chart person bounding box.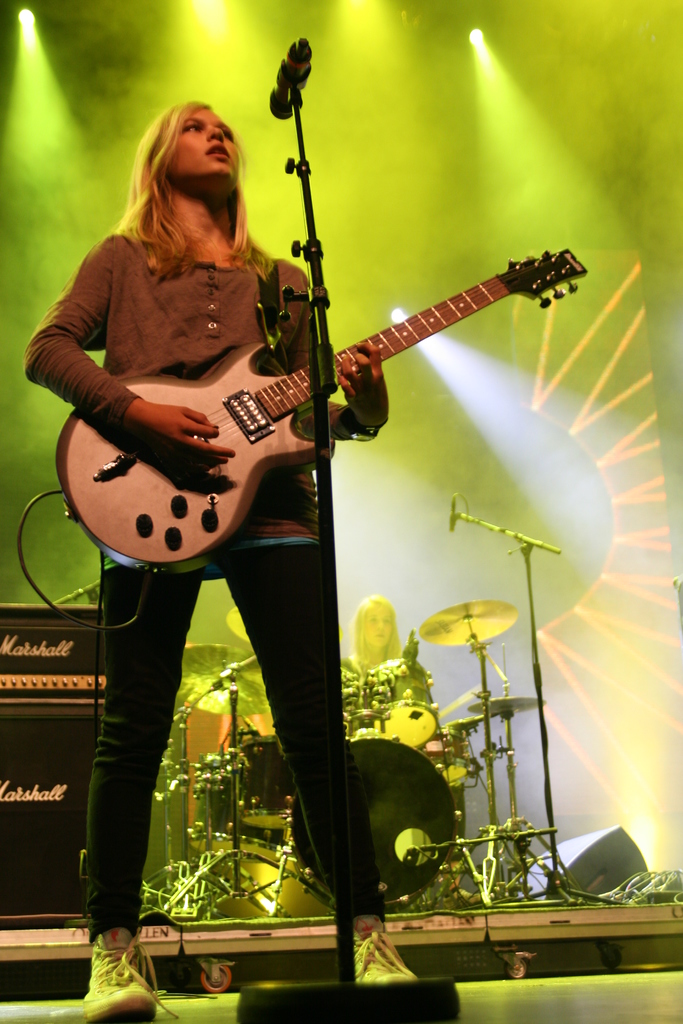
Charted: crop(67, 31, 575, 746).
